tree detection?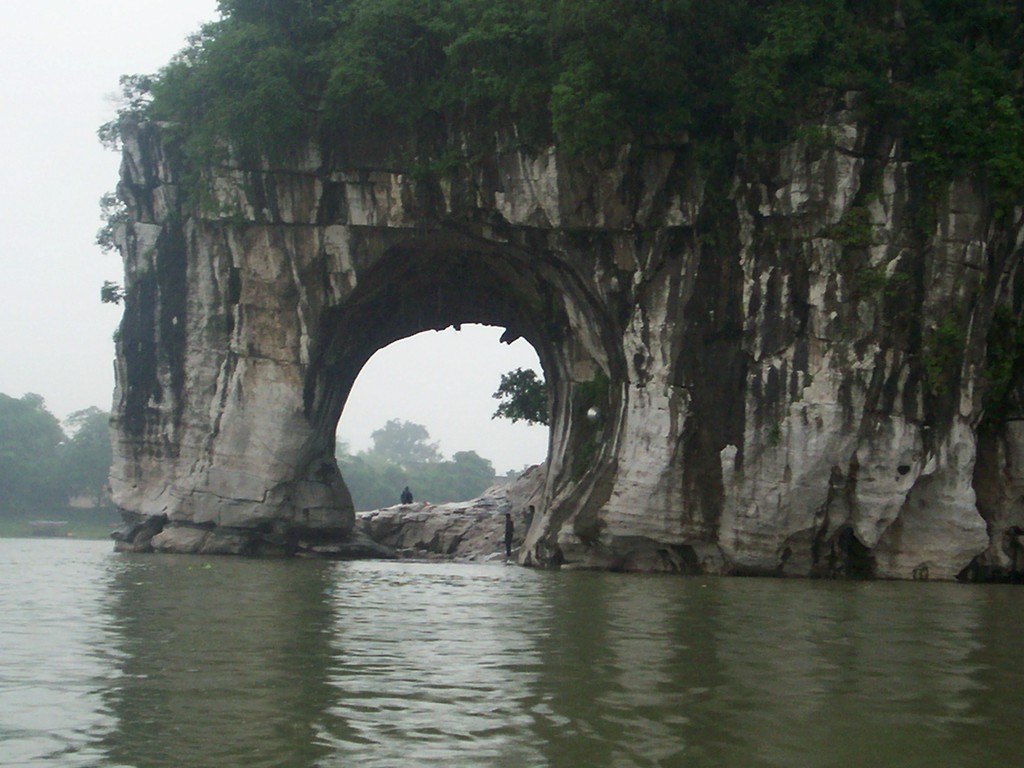
(left=490, top=362, right=550, bottom=426)
